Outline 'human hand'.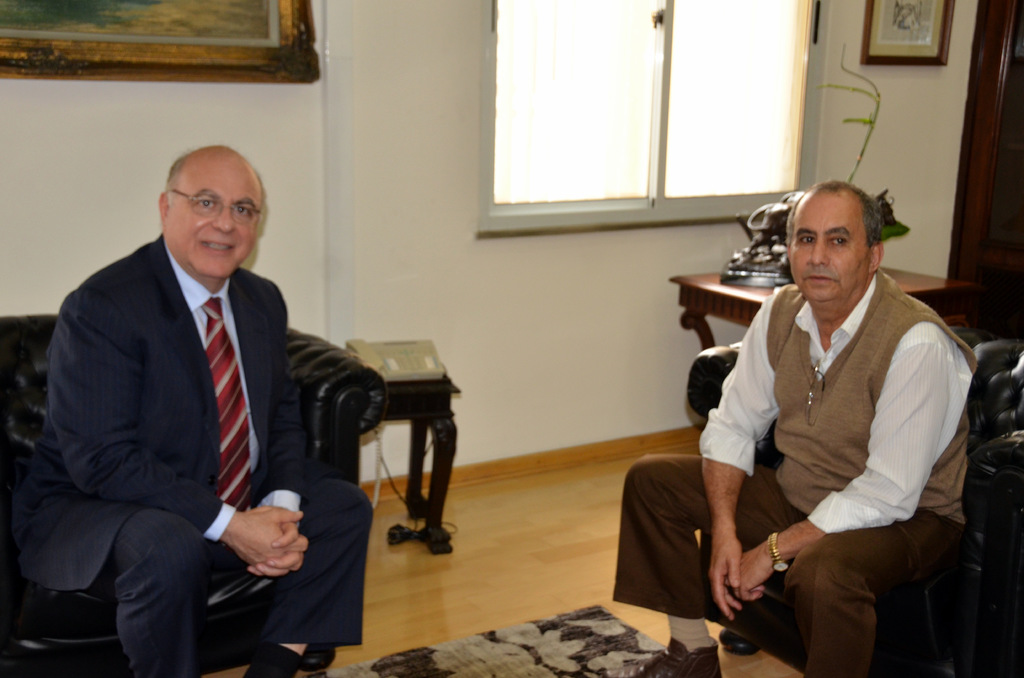
Outline: region(230, 507, 307, 571).
